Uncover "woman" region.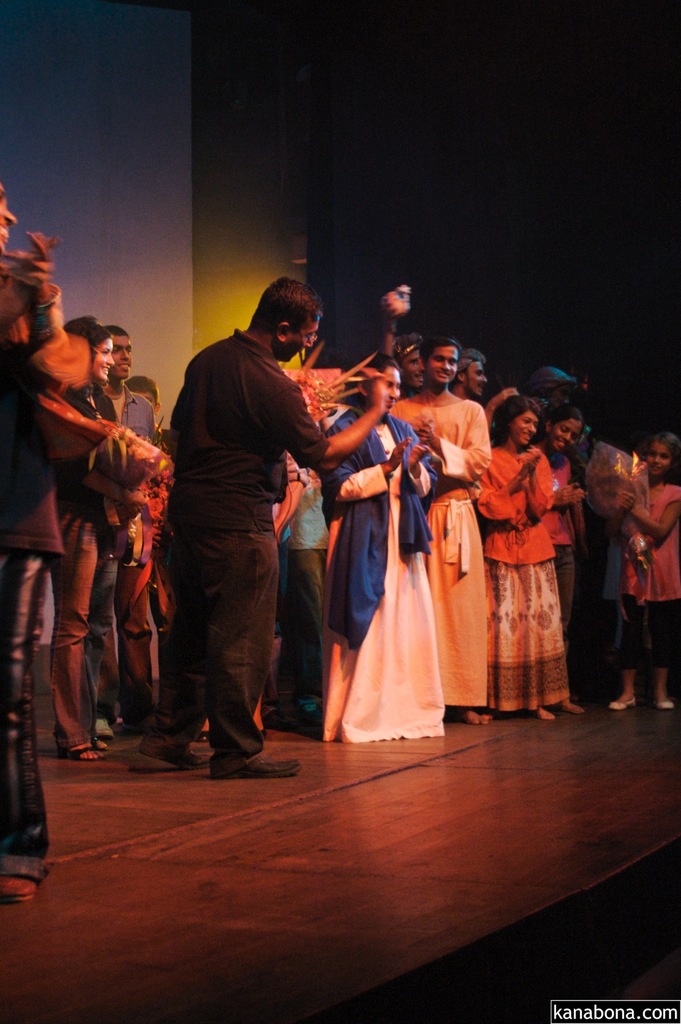
Uncovered: box(385, 339, 490, 724).
